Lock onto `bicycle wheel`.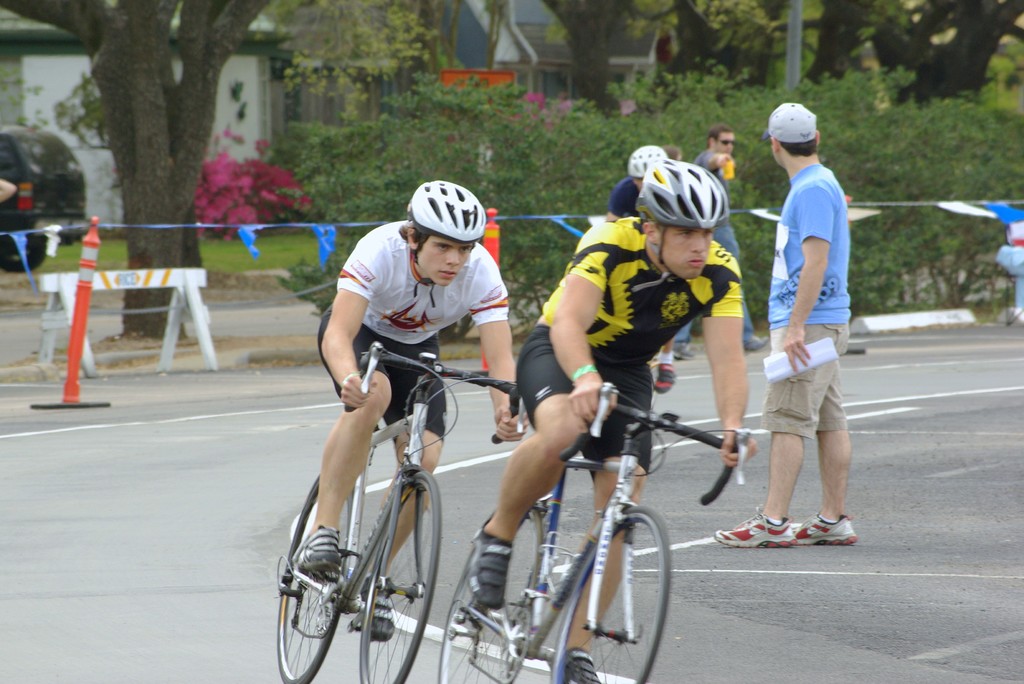
Locked: <region>548, 501, 673, 671</region>.
